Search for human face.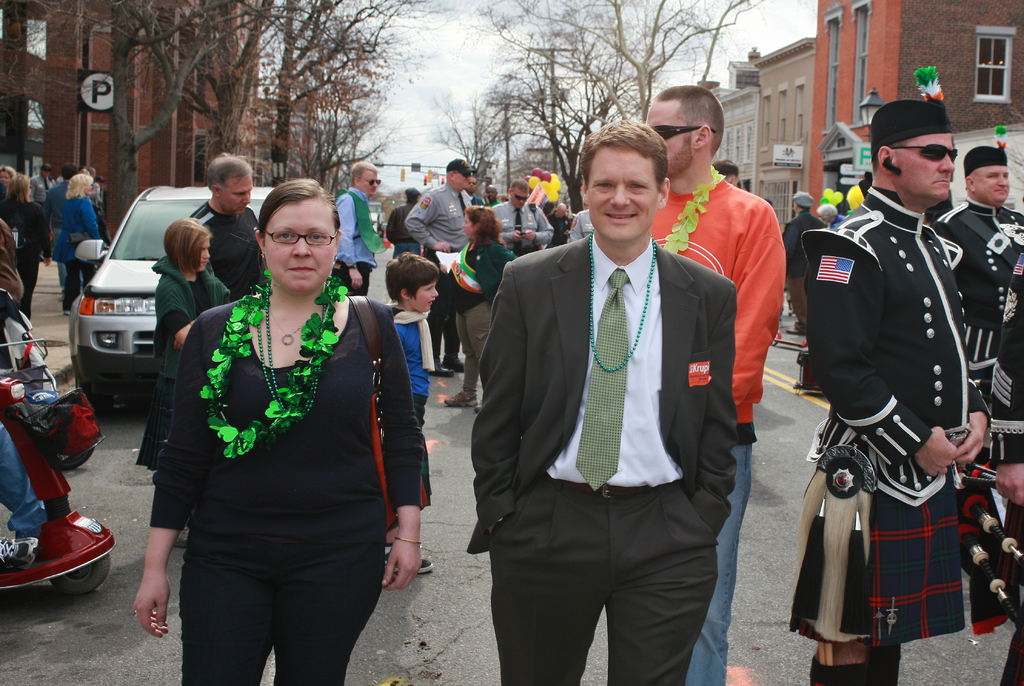
Found at <region>460, 211, 476, 237</region>.
